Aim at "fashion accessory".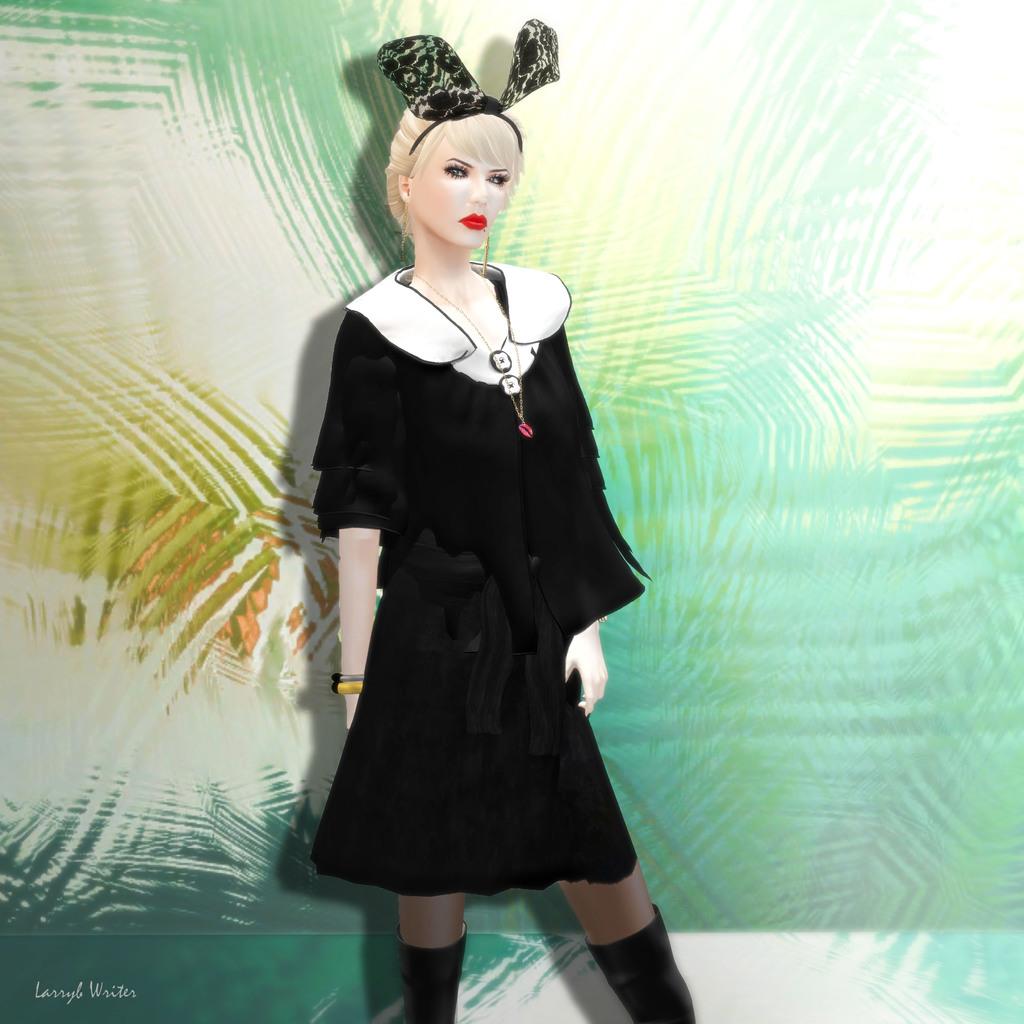
Aimed at bbox=(601, 616, 606, 623).
